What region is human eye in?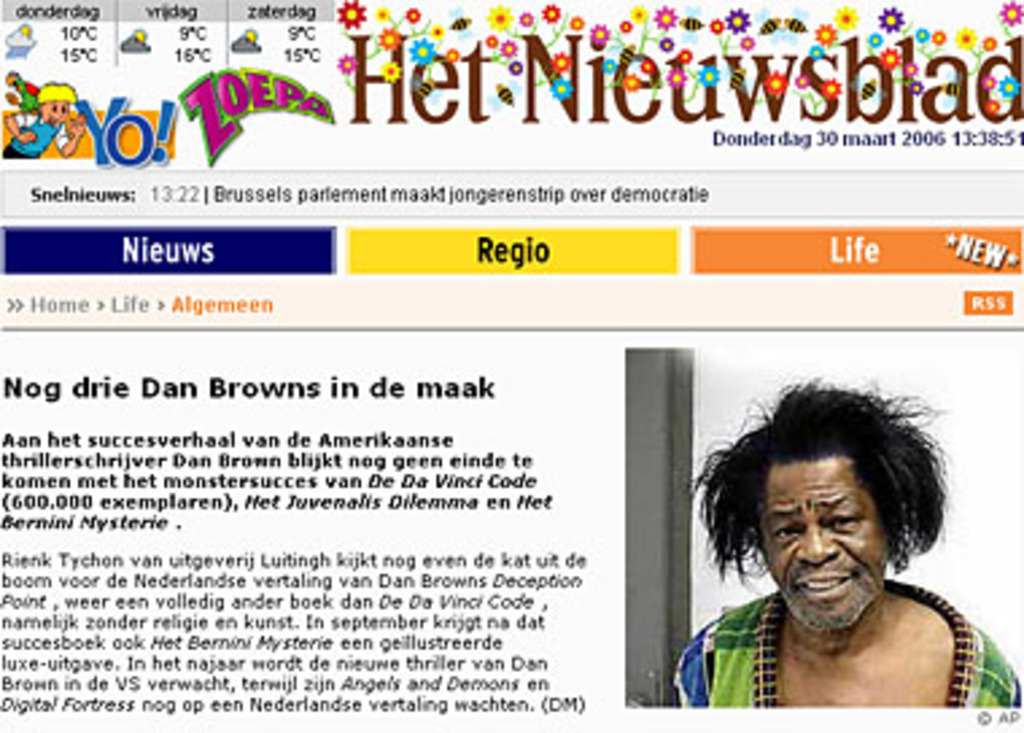
[left=825, top=512, right=865, bottom=531].
